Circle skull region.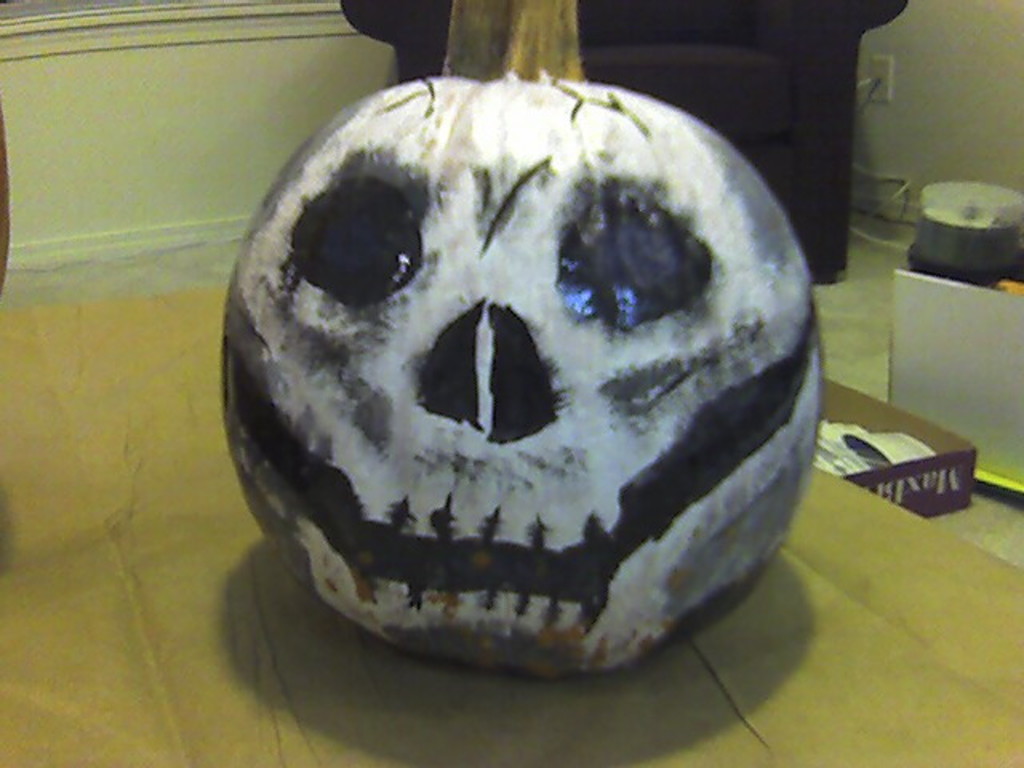
Region: region(240, 82, 808, 667).
